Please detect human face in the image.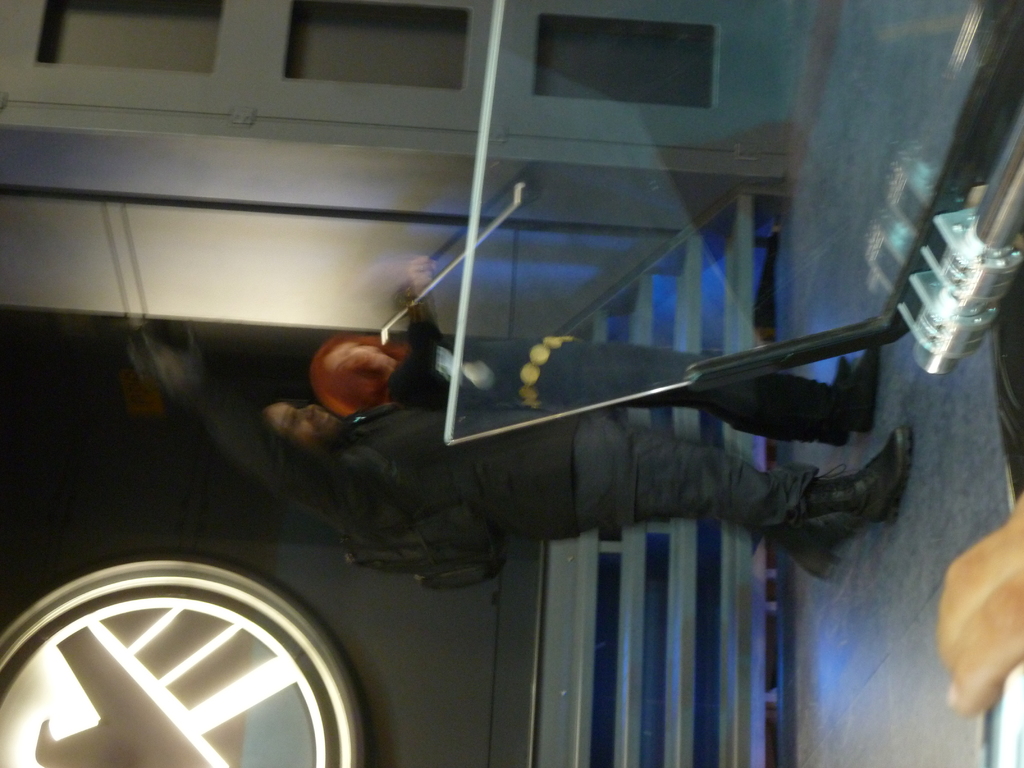
[259,398,344,445].
